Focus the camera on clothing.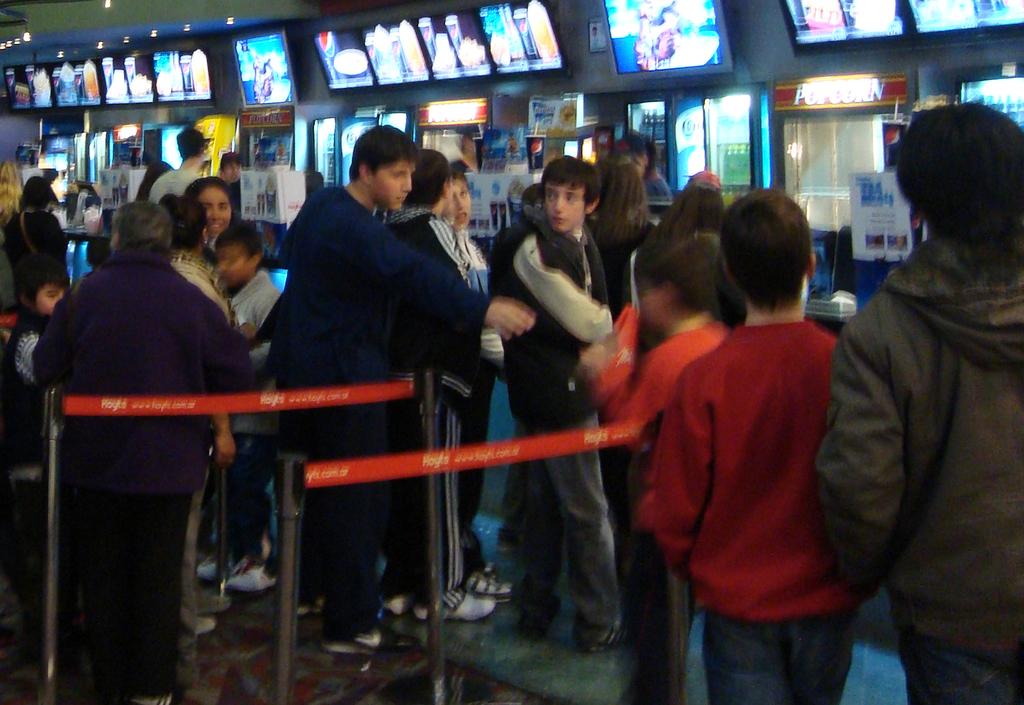
Focus region: rect(640, 315, 886, 704).
